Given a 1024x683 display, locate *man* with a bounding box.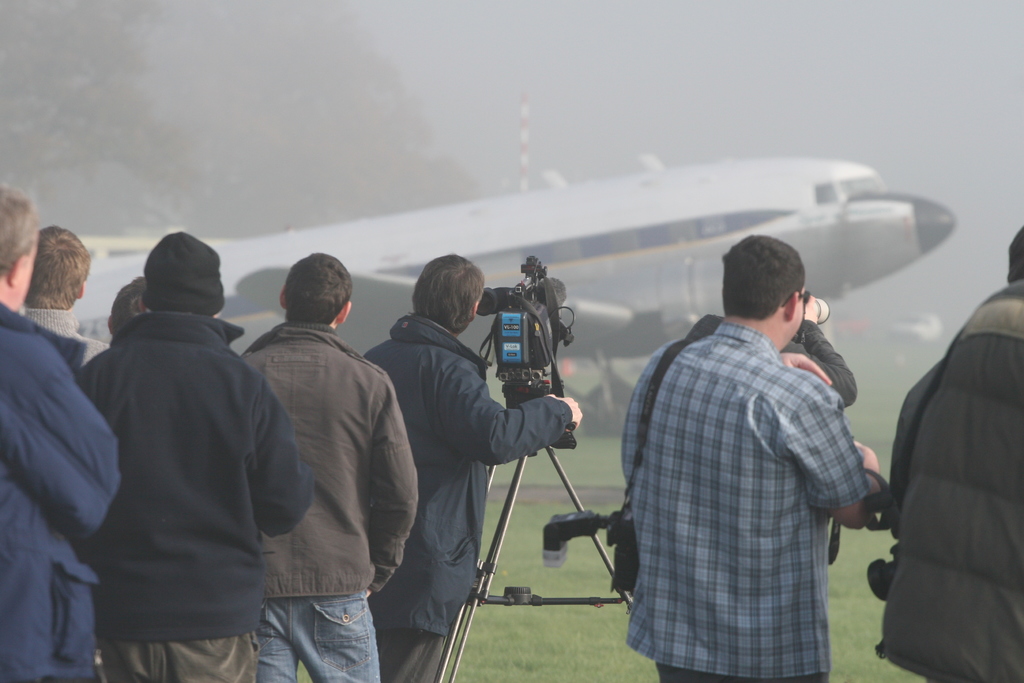
Located: [left=76, top=219, right=316, bottom=682].
